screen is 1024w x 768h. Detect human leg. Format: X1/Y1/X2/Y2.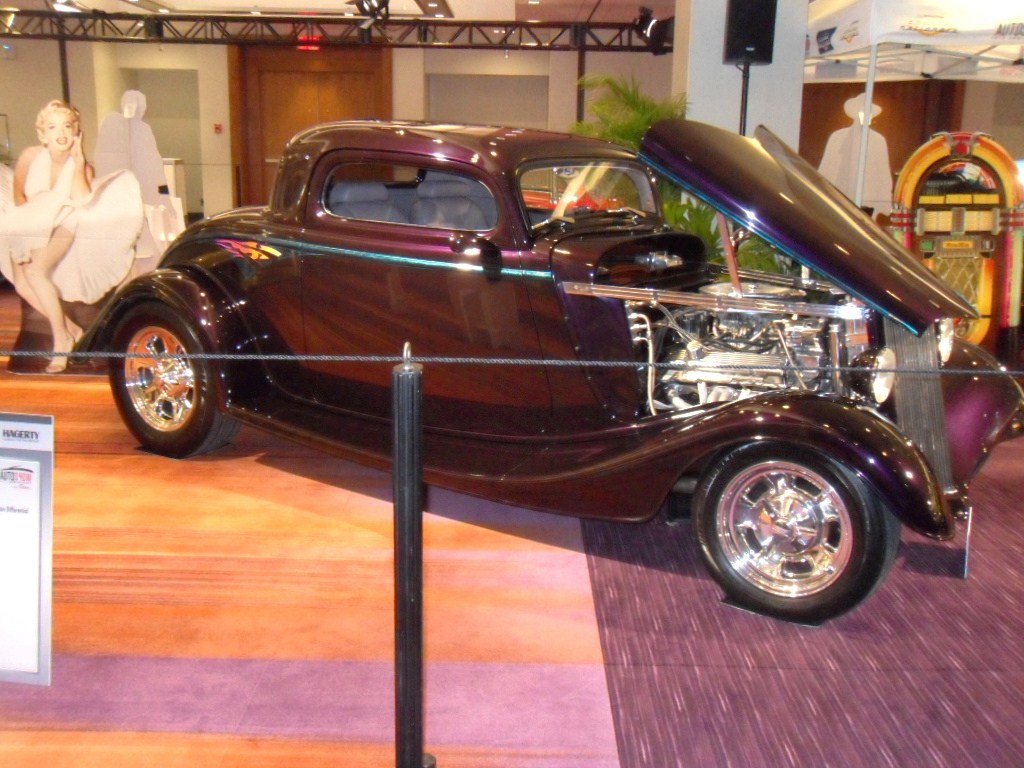
5/241/83/354.
